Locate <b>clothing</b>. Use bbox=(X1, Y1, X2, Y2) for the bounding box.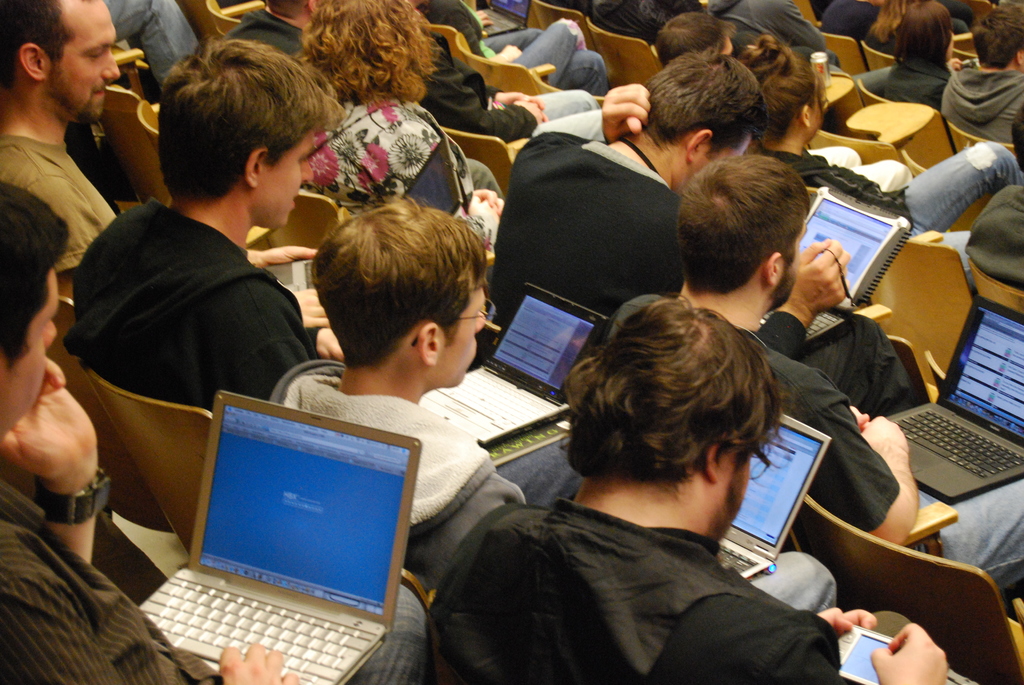
bbox=(427, 504, 844, 684).
